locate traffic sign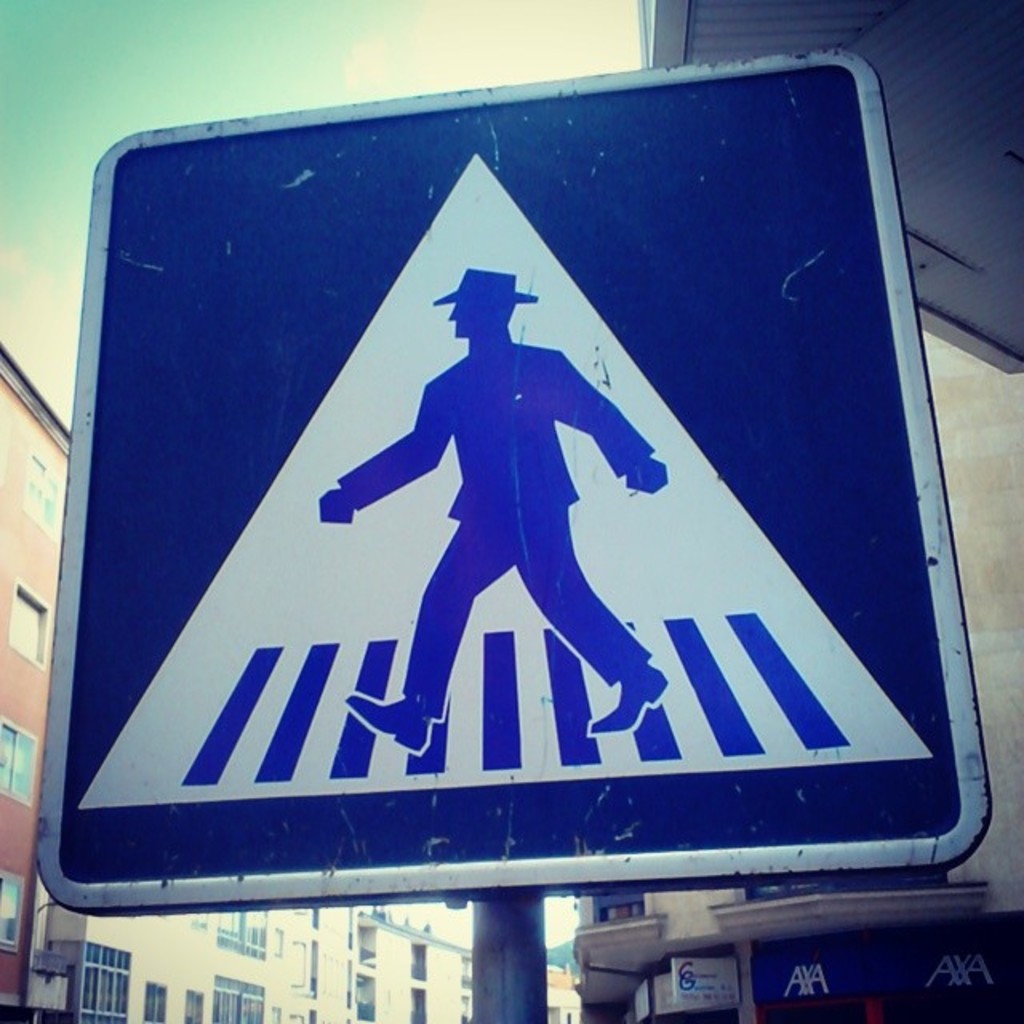
x1=30 y1=45 x2=995 y2=926
